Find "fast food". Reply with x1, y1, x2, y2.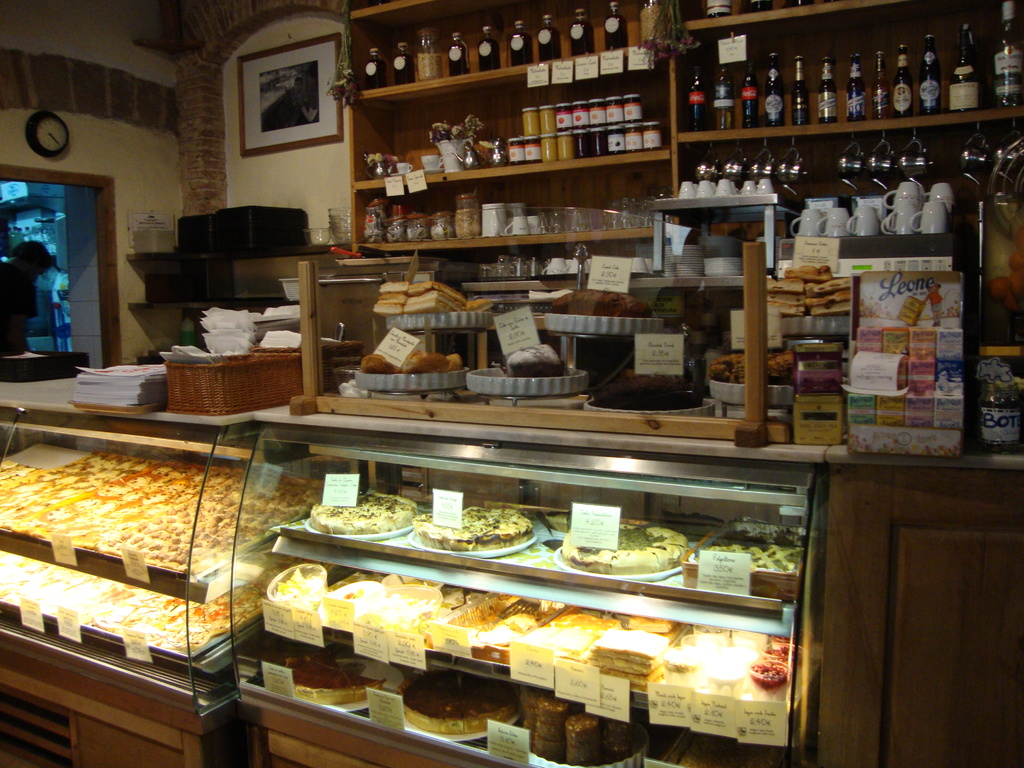
378, 275, 413, 295.
